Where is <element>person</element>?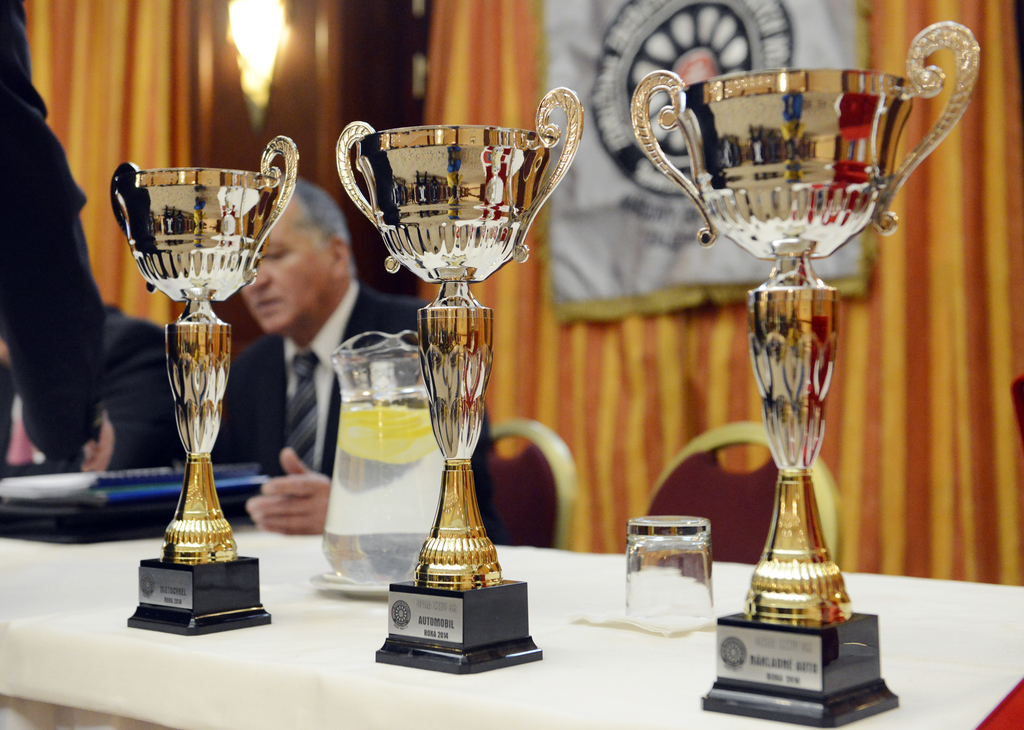
x1=0 y1=0 x2=120 y2=467.
